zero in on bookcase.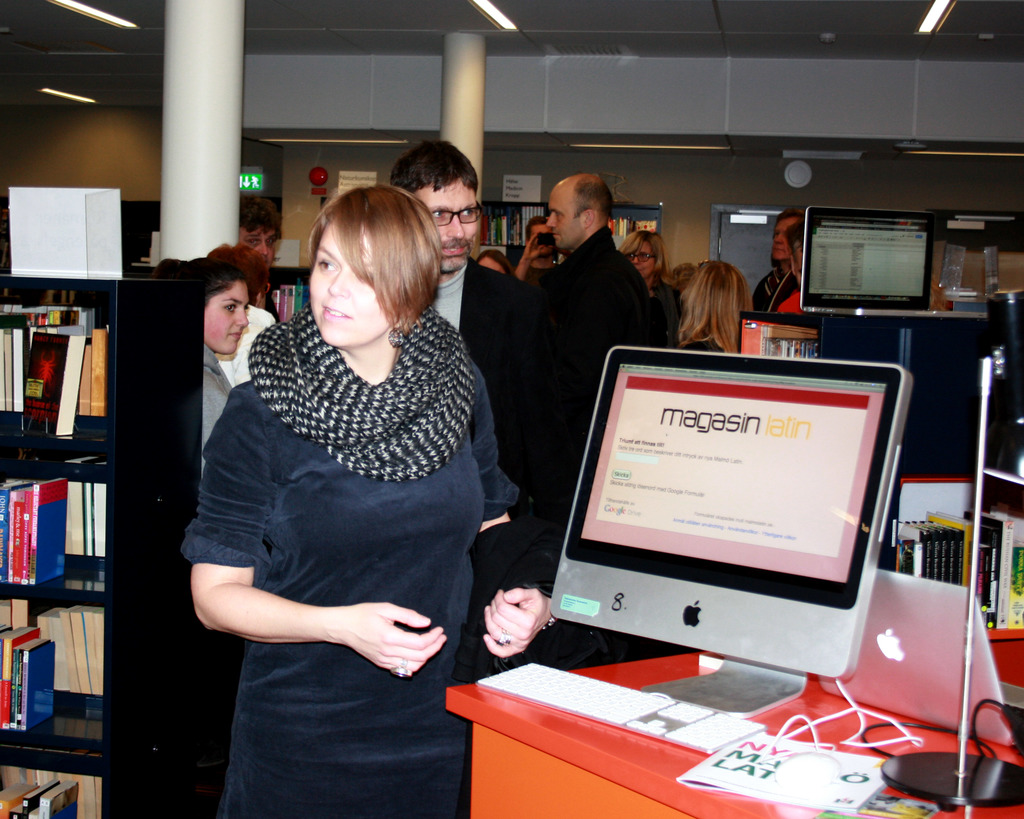
Zeroed in: {"x1": 0, "y1": 272, "x2": 207, "y2": 818}.
